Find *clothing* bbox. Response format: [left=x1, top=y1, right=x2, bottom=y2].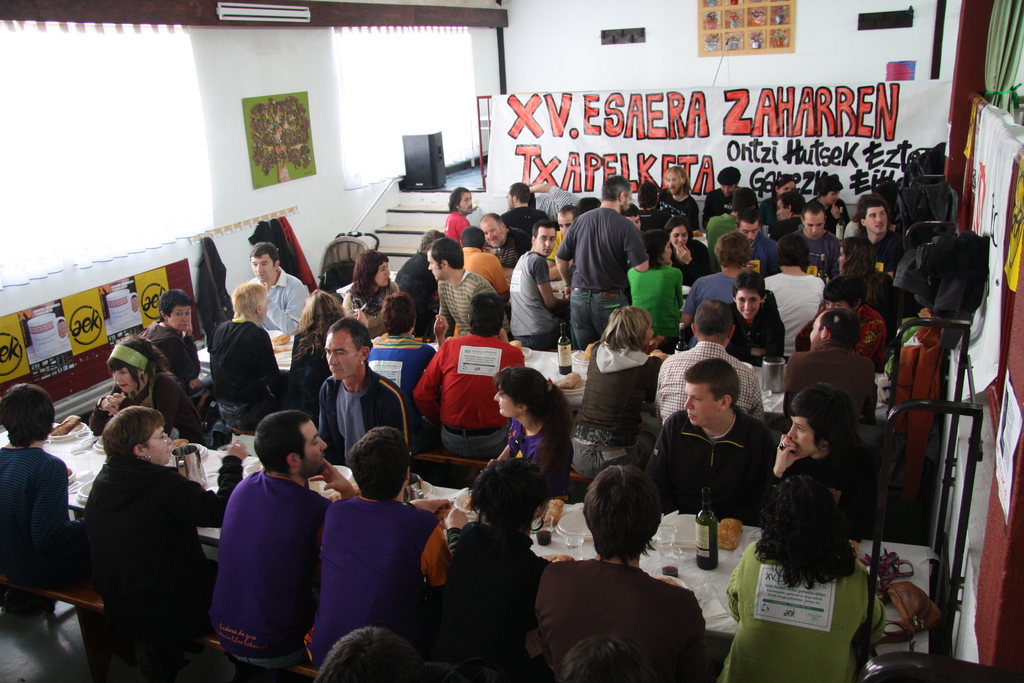
[left=219, top=327, right=263, bottom=393].
